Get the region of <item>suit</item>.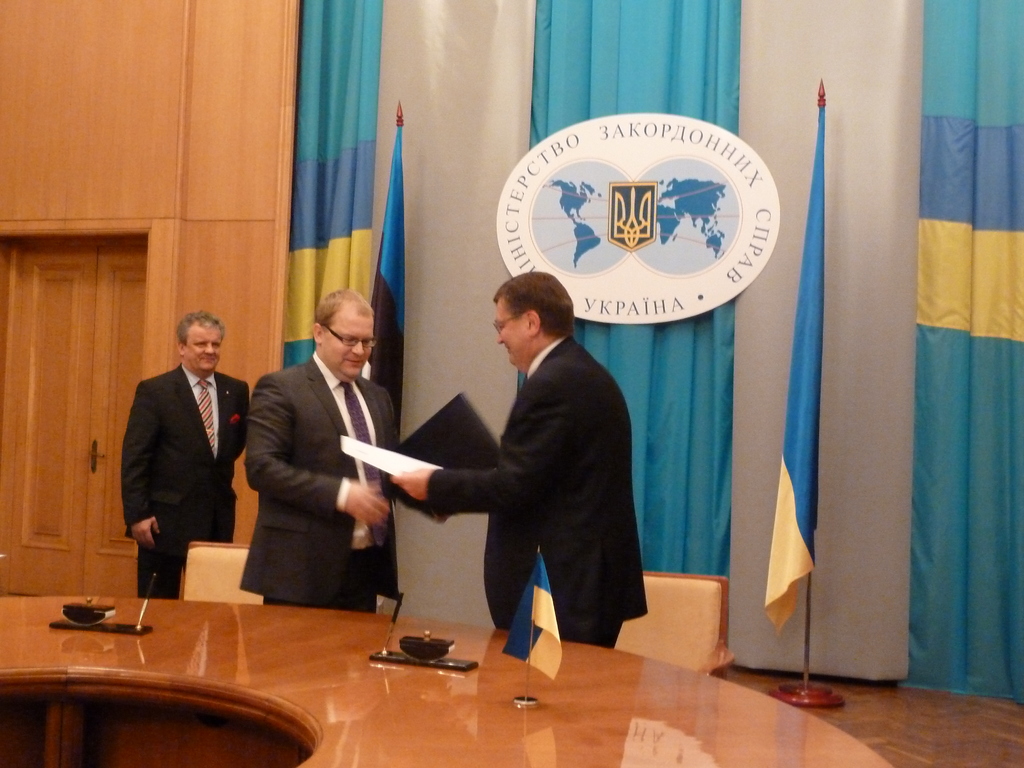
{"left": 392, "top": 315, "right": 648, "bottom": 659}.
